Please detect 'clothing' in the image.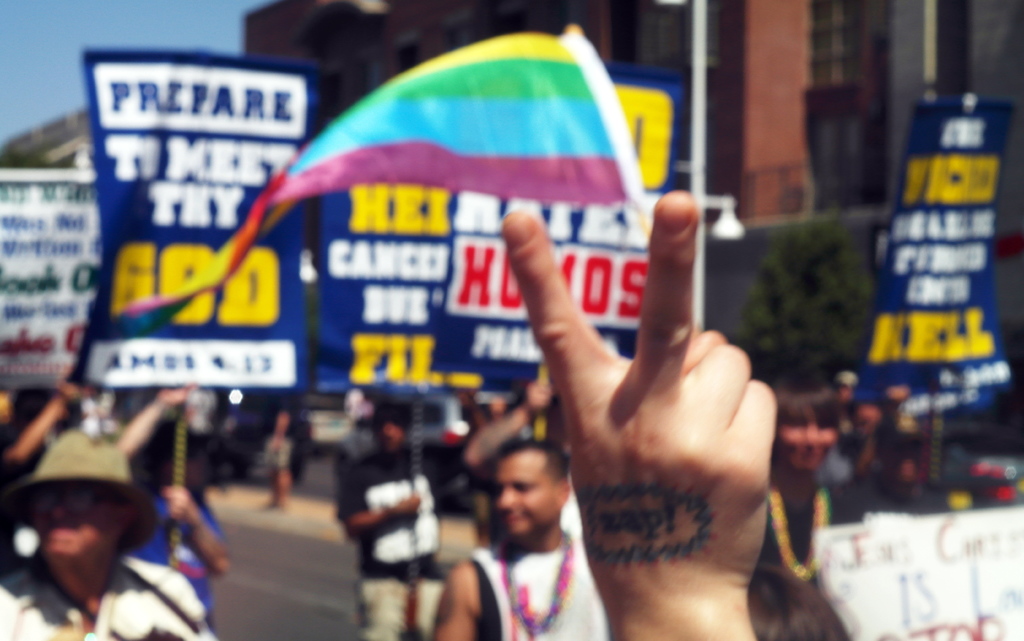
{"x1": 0, "y1": 551, "x2": 205, "y2": 640}.
